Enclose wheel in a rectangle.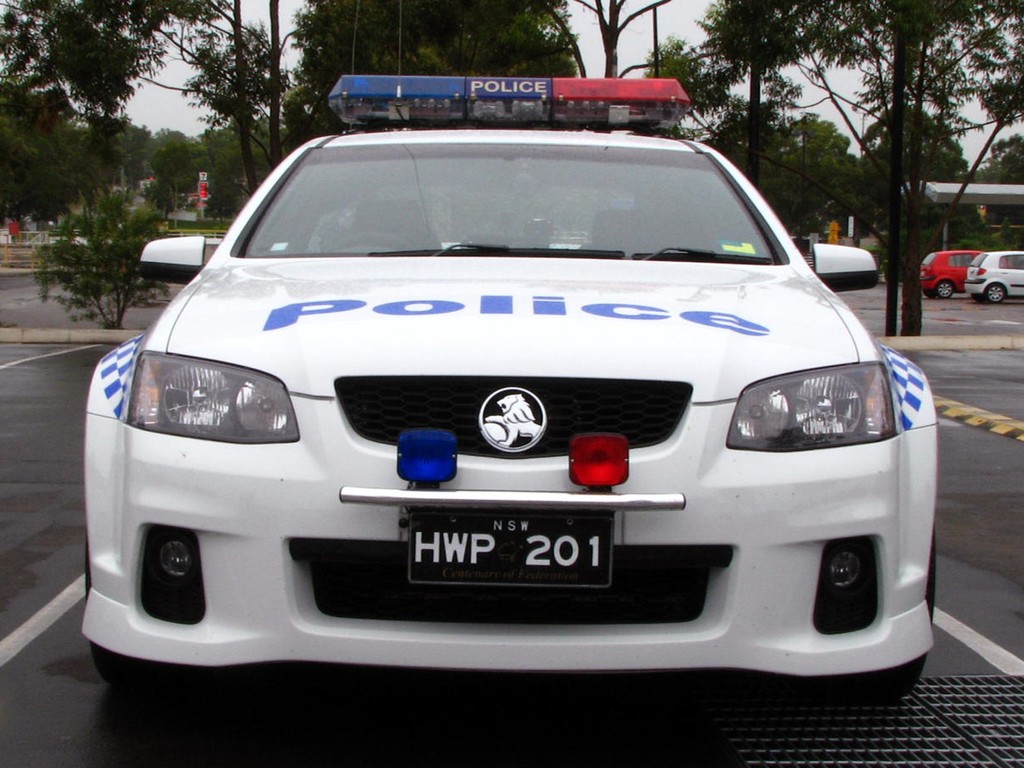
972,298,985,305.
